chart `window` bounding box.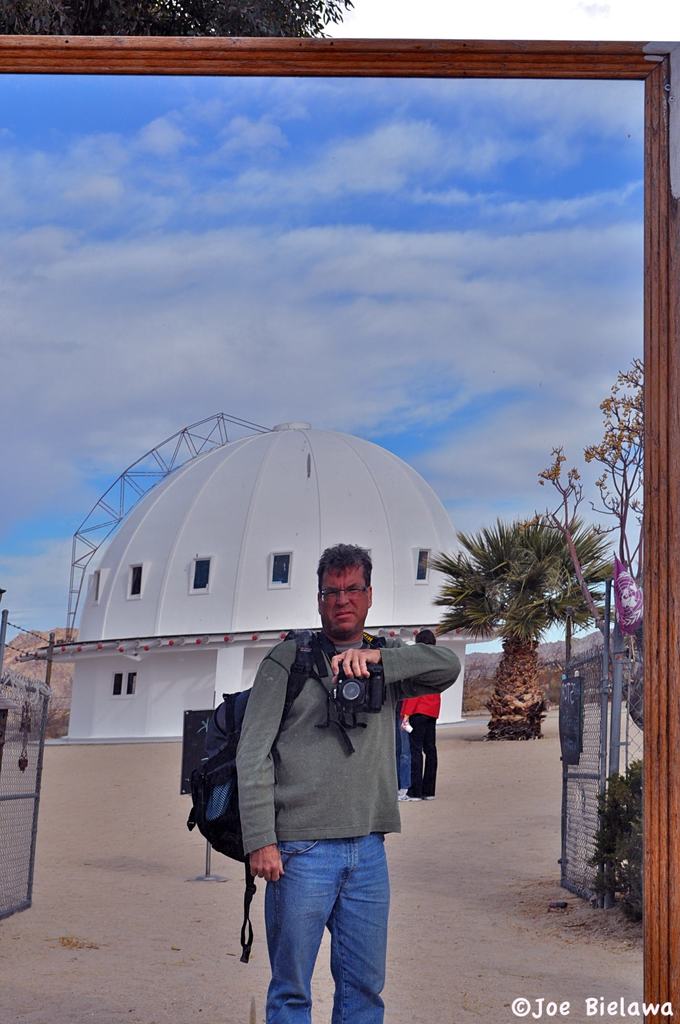
Charted: BBox(268, 552, 294, 588).
